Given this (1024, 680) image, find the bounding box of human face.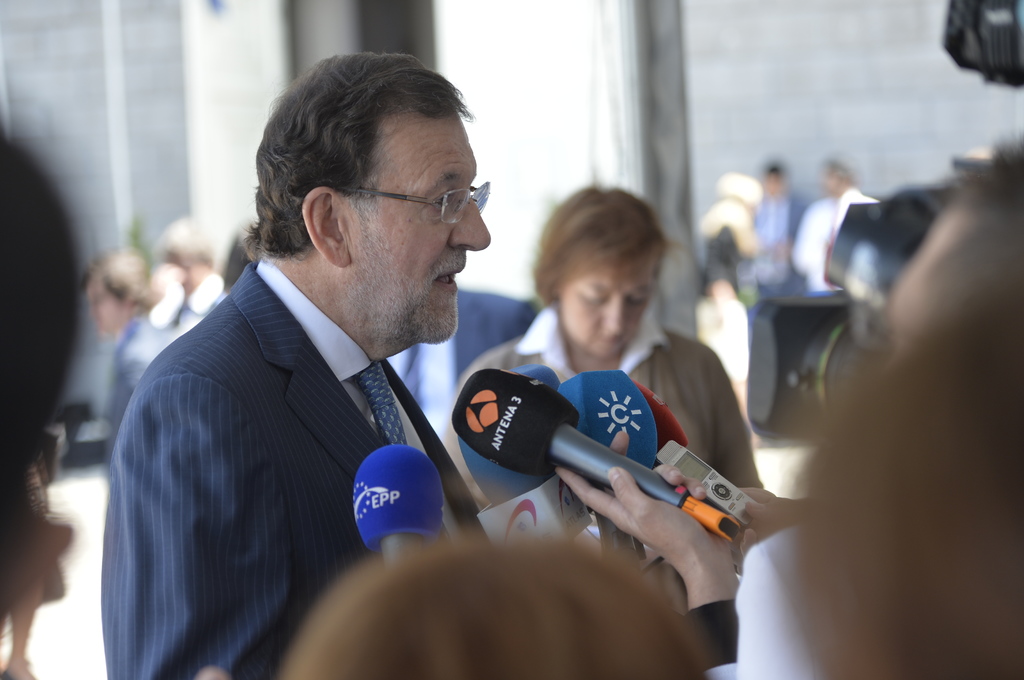
(356, 106, 491, 343).
